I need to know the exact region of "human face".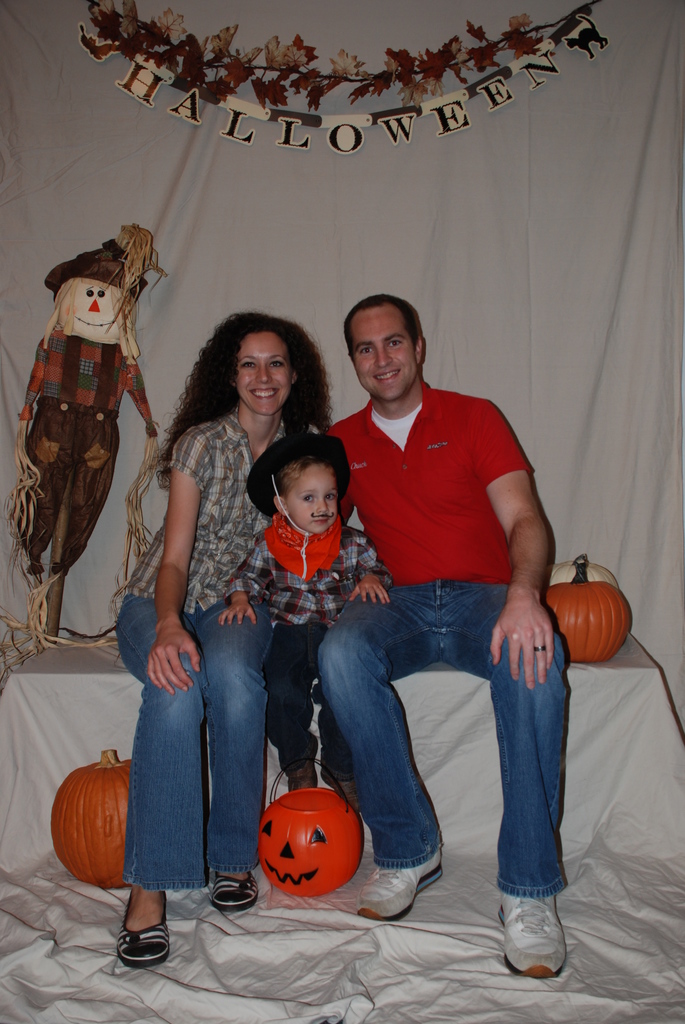
Region: 283,458,343,528.
